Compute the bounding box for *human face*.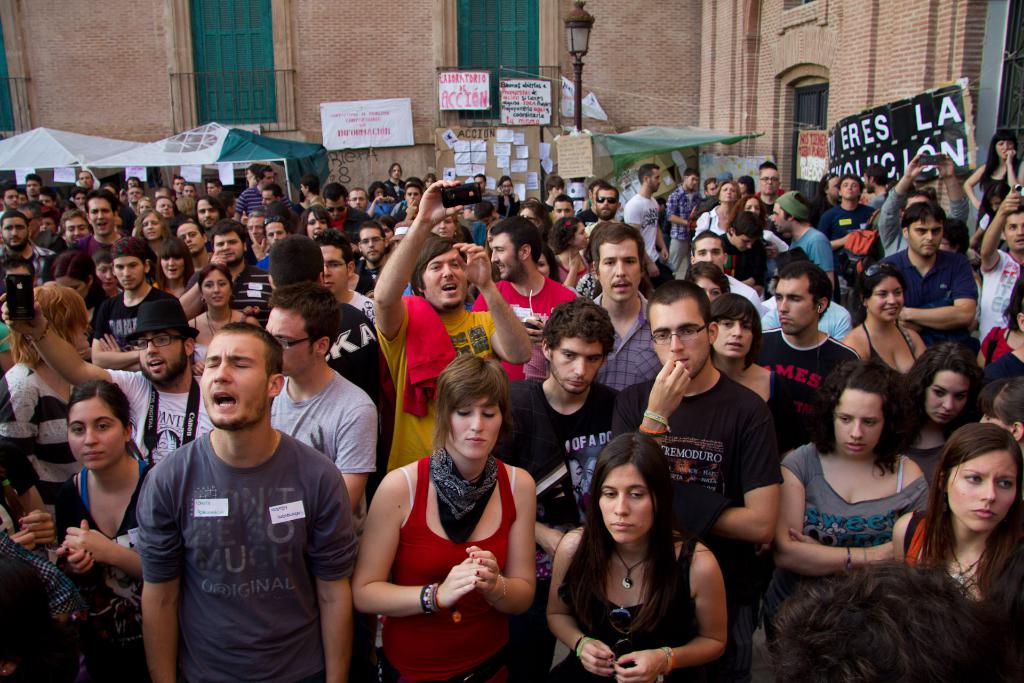
[x1=260, y1=170, x2=273, y2=185].
